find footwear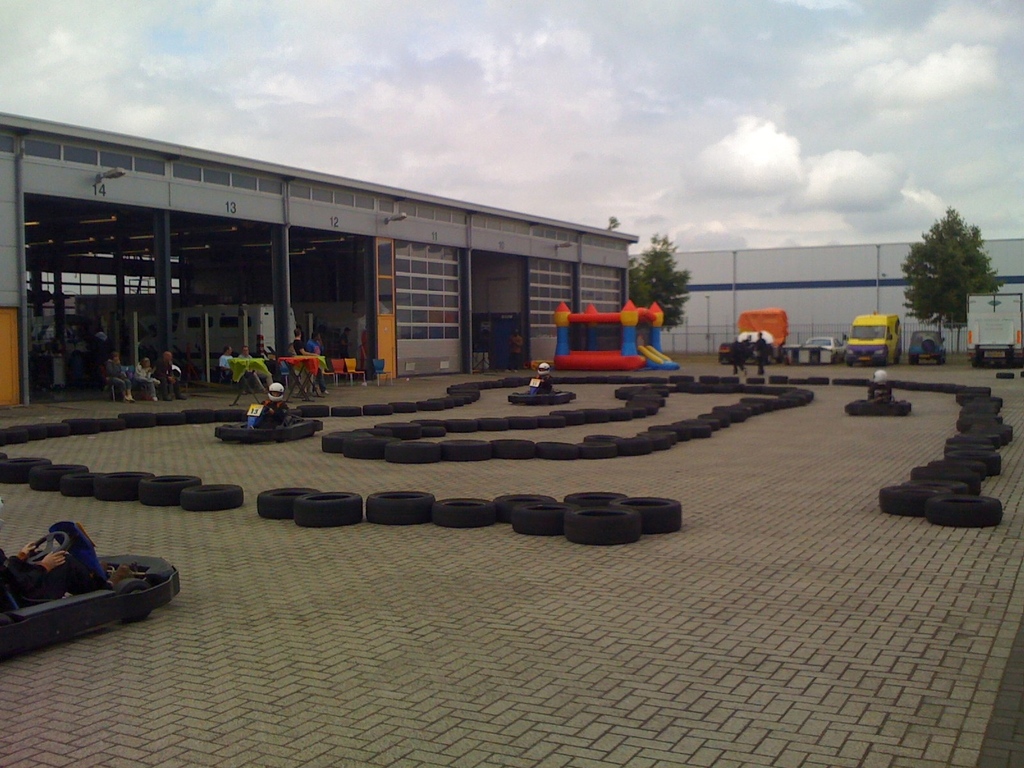
<bbox>107, 563, 129, 590</bbox>
